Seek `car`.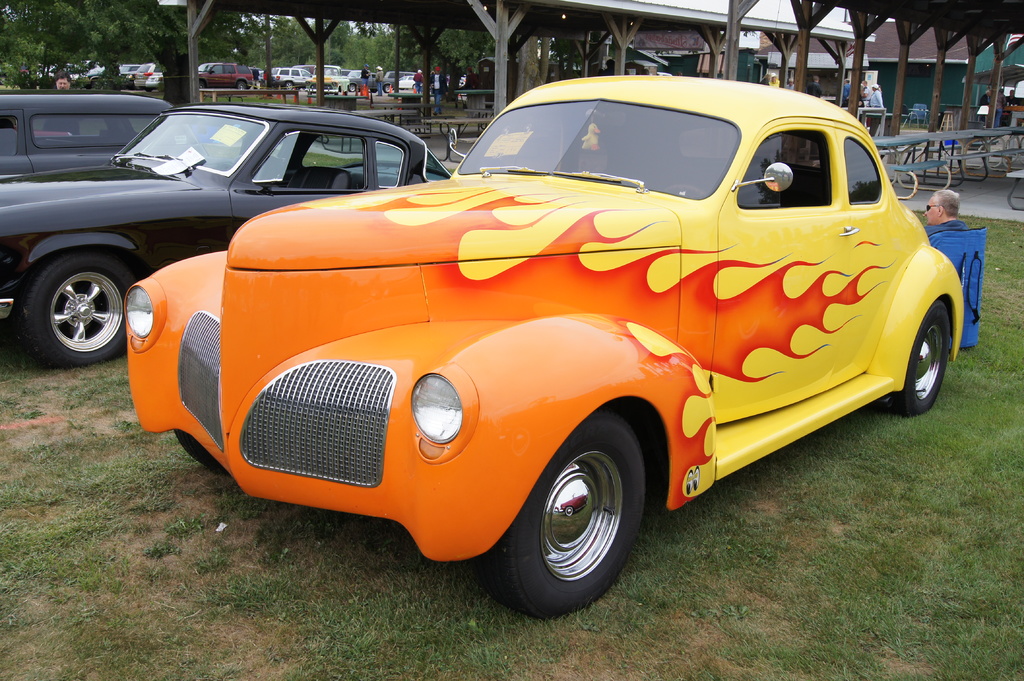
(0, 106, 453, 365).
